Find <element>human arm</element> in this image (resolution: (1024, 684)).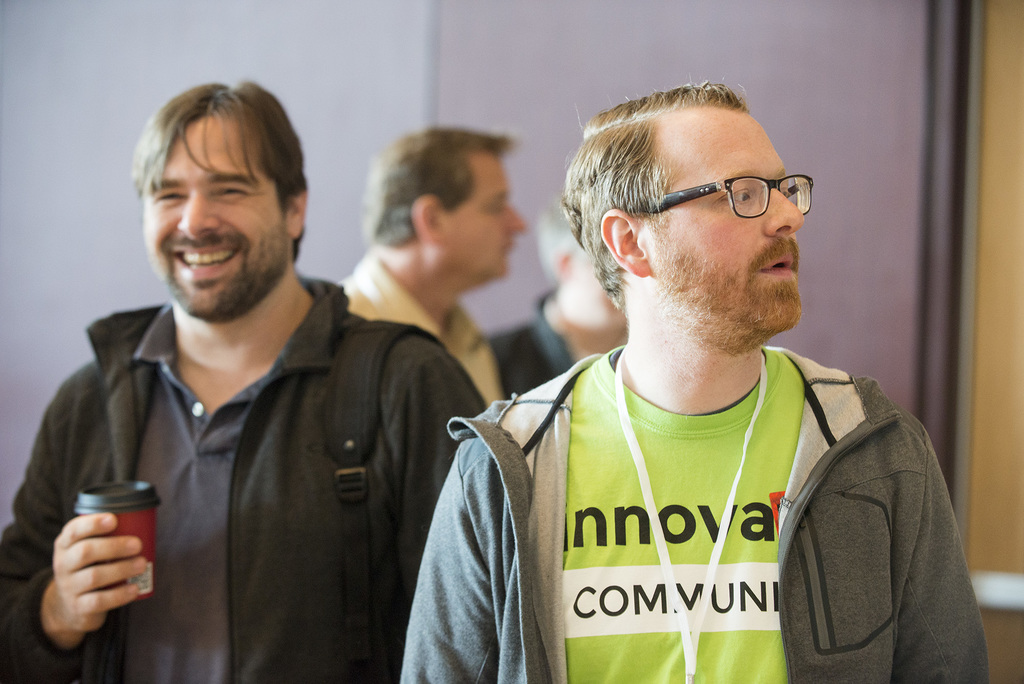
{"left": 401, "top": 352, "right": 484, "bottom": 500}.
